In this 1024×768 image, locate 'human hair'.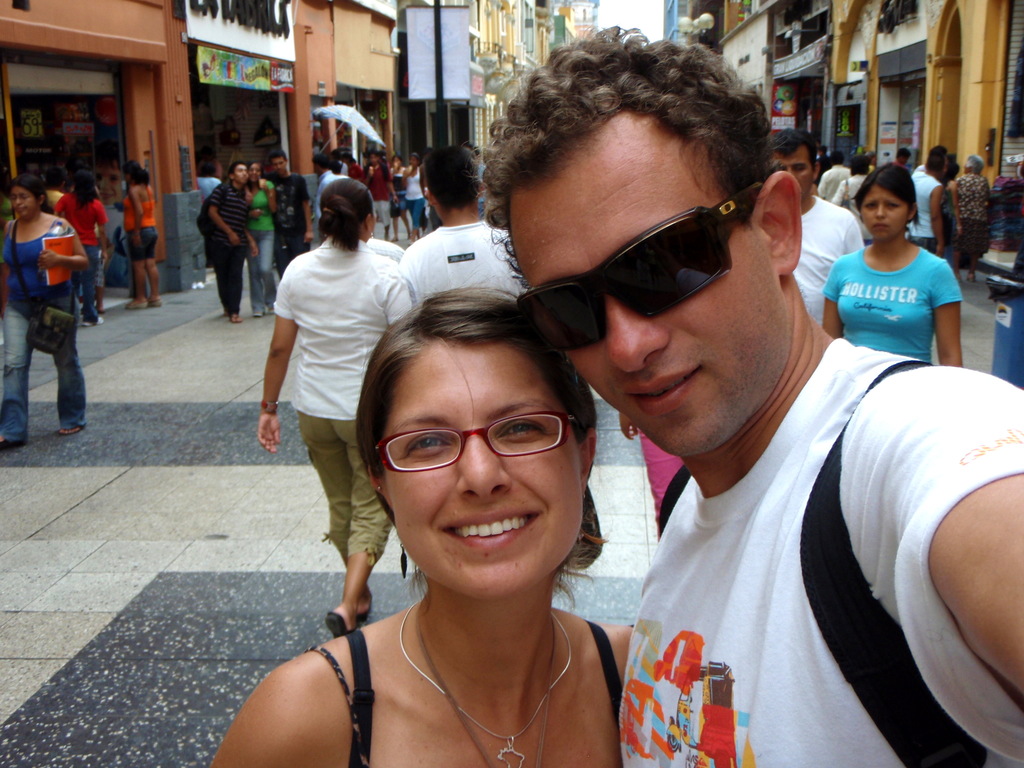
Bounding box: [x1=851, y1=163, x2=924, y2=234].
